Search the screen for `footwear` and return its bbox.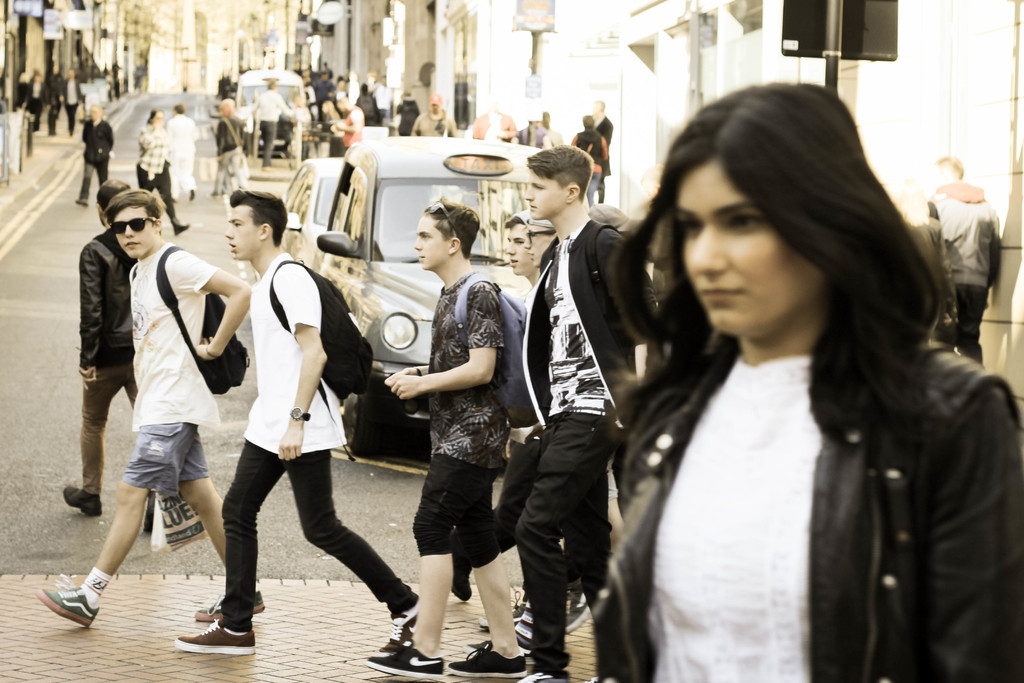
Found: box(375, 598, 420, 651).
